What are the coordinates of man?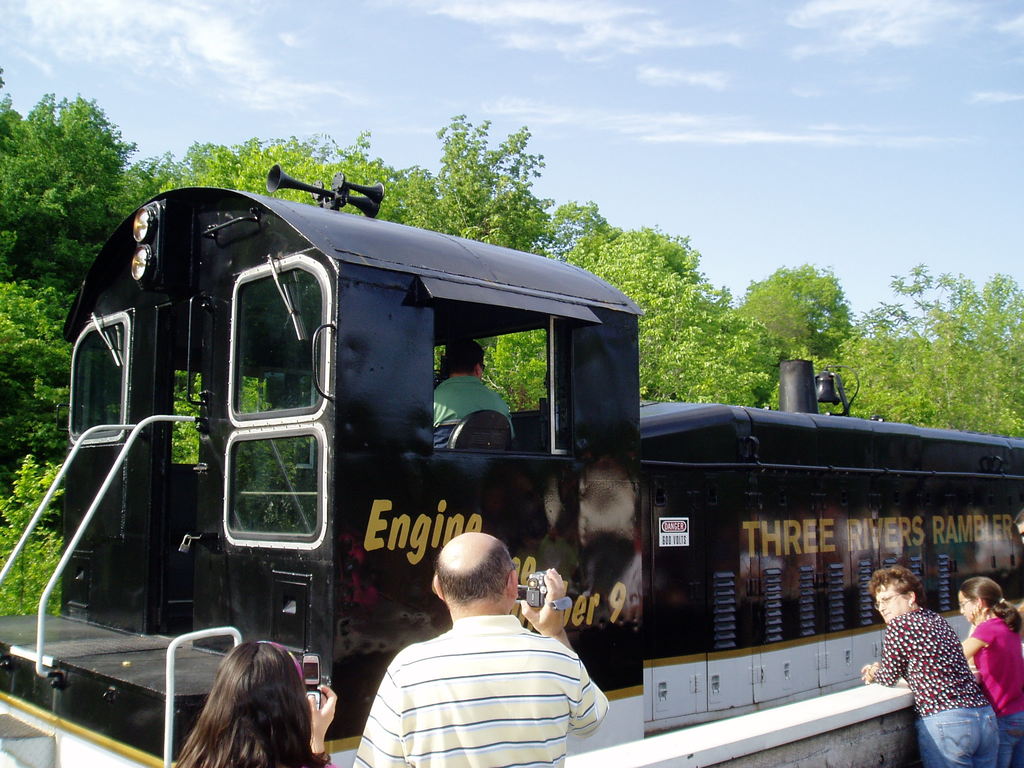
{"left": 433, "top": 333, "right": 522, "bottom": 450}.
